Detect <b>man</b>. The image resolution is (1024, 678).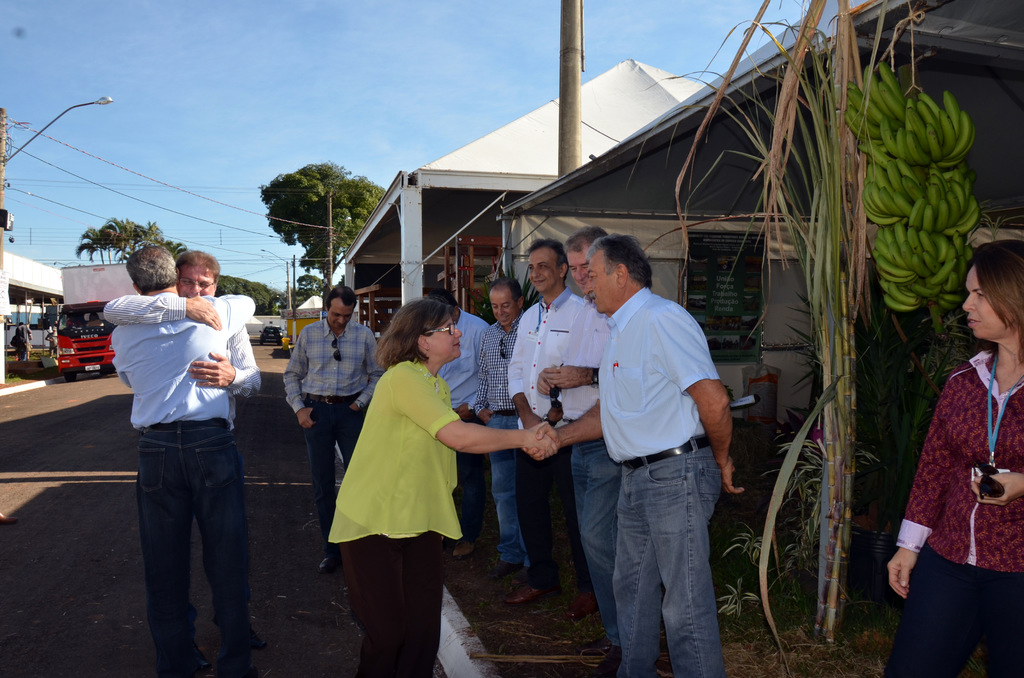
x1=282 y1=284 x2=390 y2=572.
